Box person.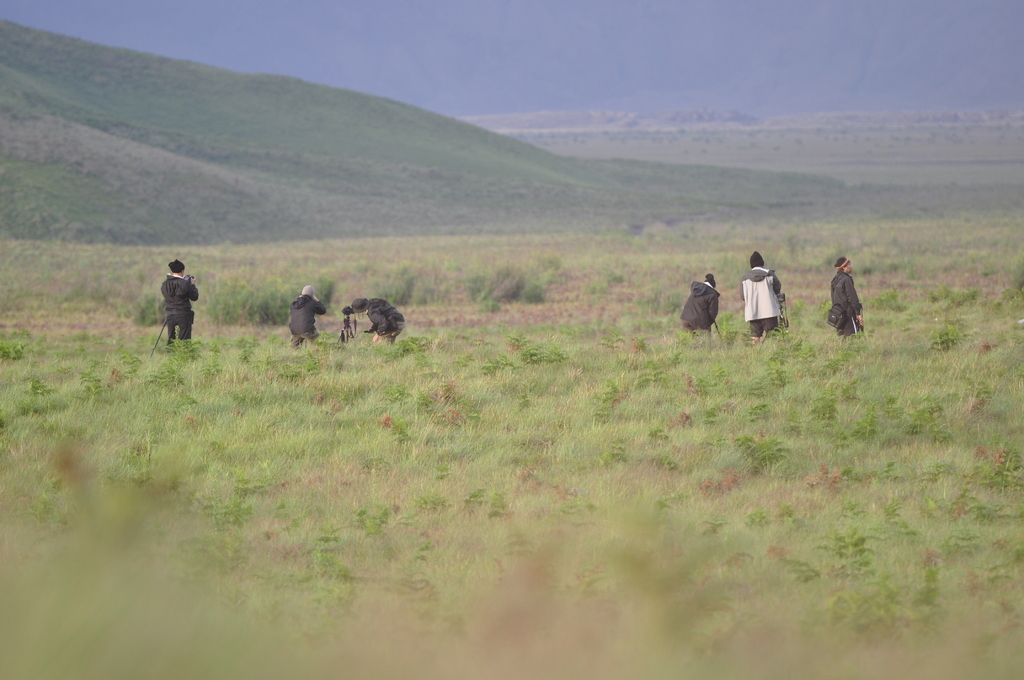
349 296 406 349.
